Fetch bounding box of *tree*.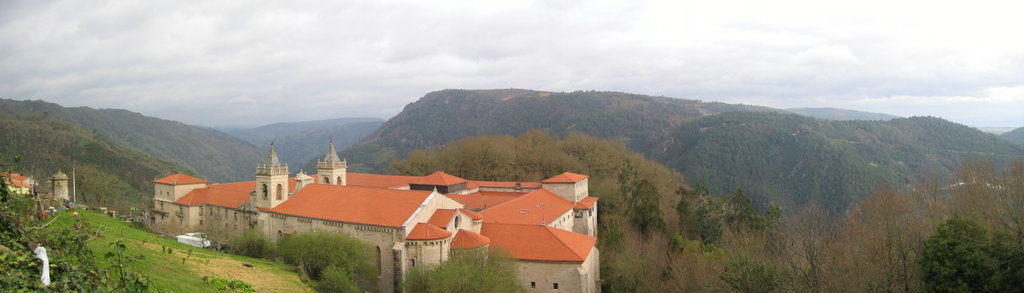
Bbox: (x1=927, y1=188, x2=1012, y2=285).
